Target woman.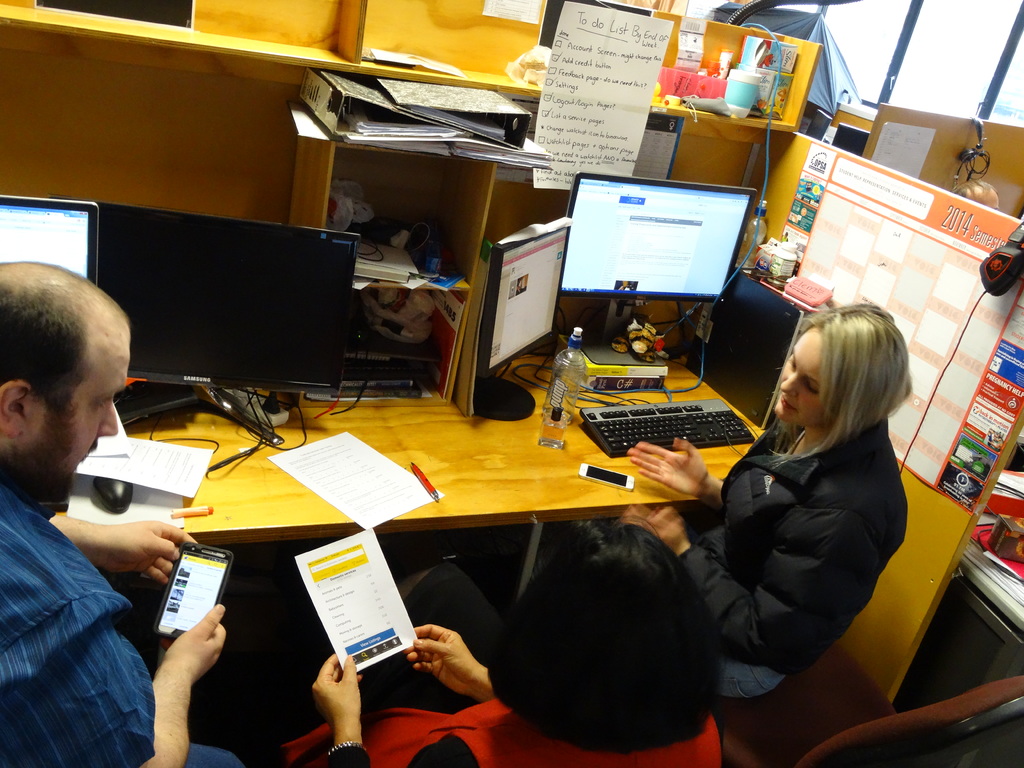
Target region: 612 306 906 698.
